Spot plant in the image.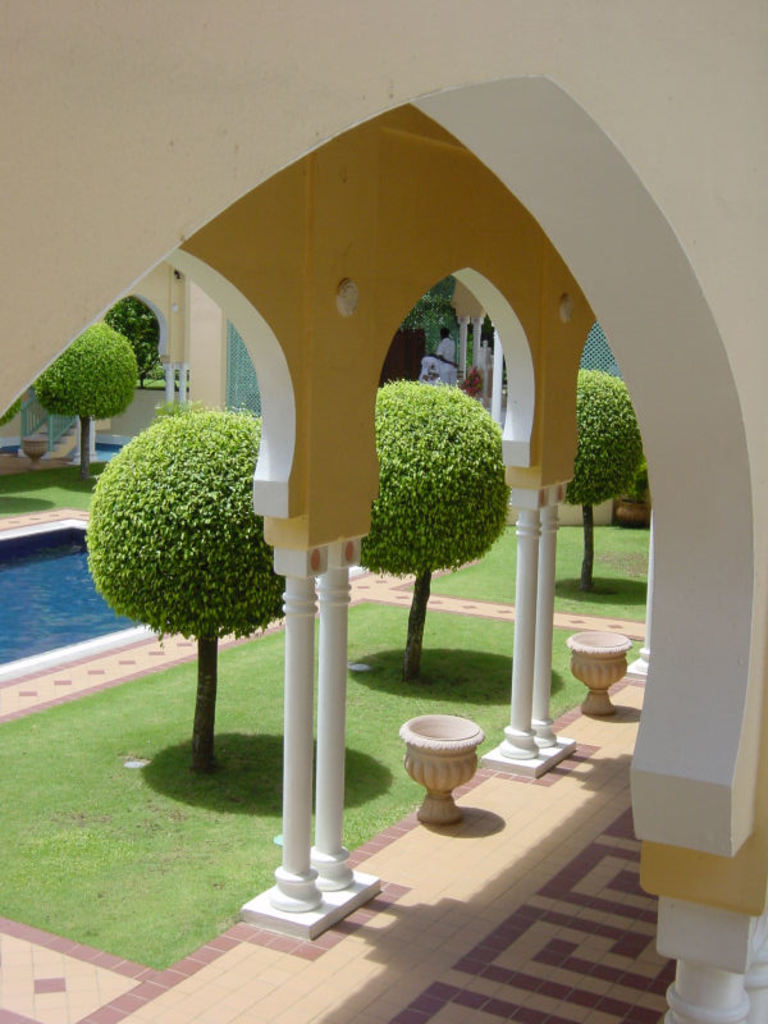
plant found at x1=355 y1=370 x2=512 y2=689.
